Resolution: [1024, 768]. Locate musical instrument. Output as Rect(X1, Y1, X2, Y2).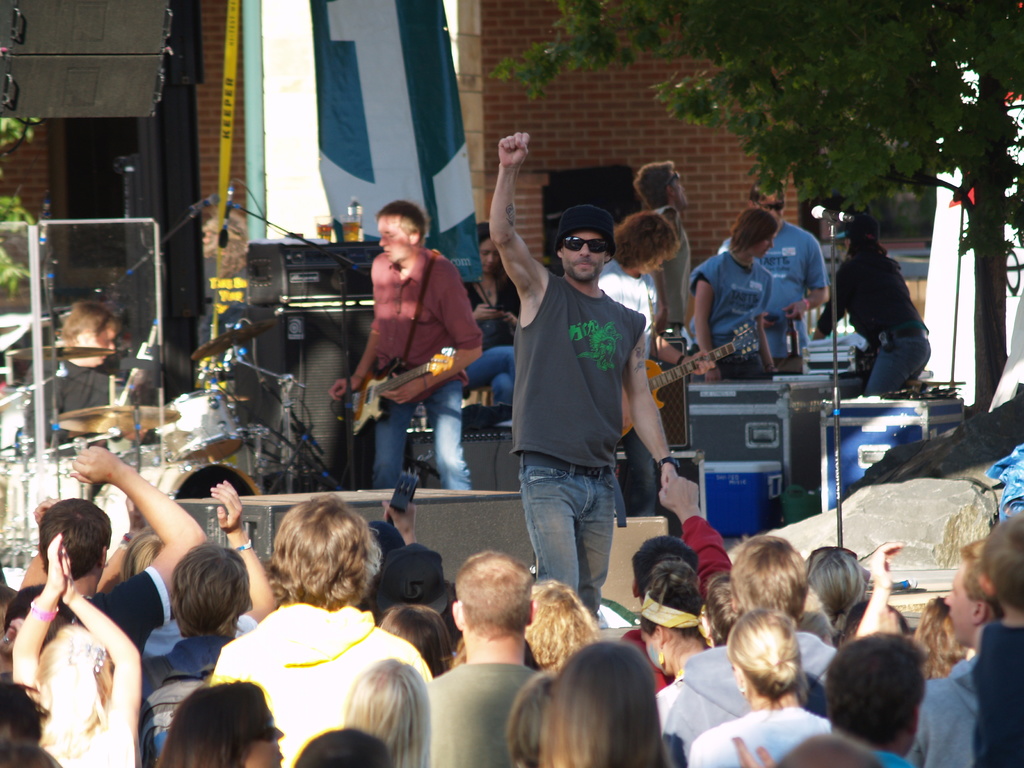
Rect(616, 322, 760, 444).
